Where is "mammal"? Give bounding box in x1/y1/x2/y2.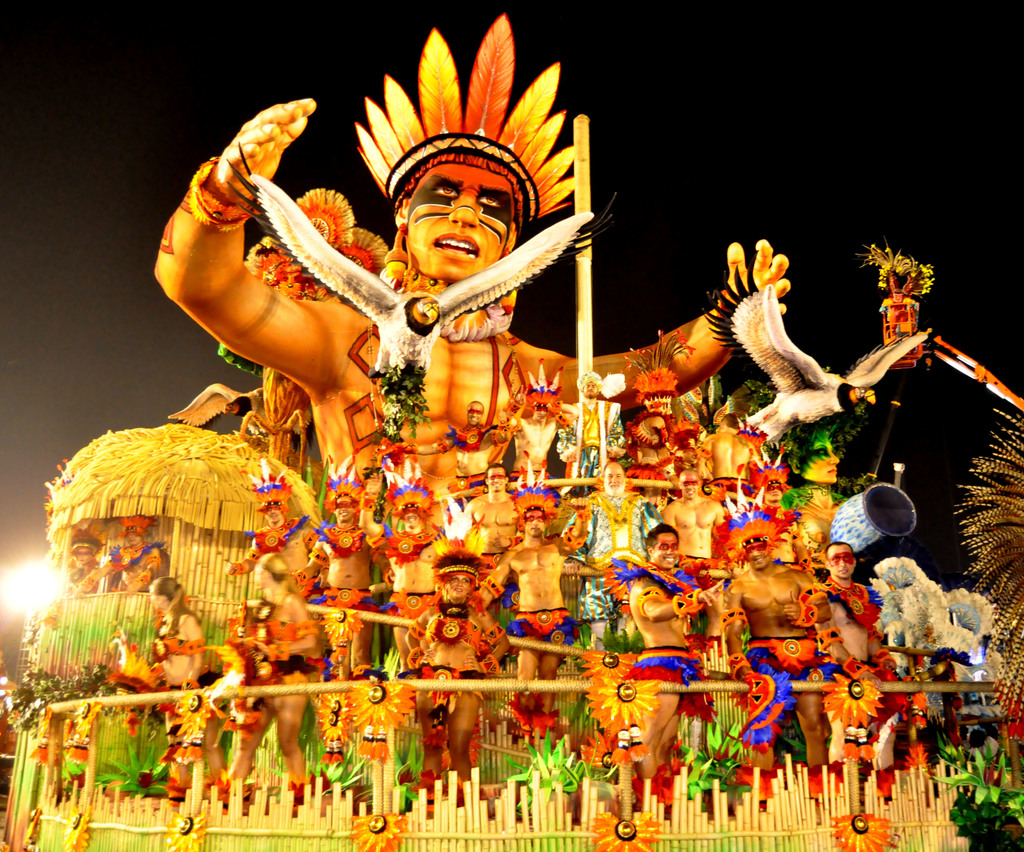
624/326/682/495.
